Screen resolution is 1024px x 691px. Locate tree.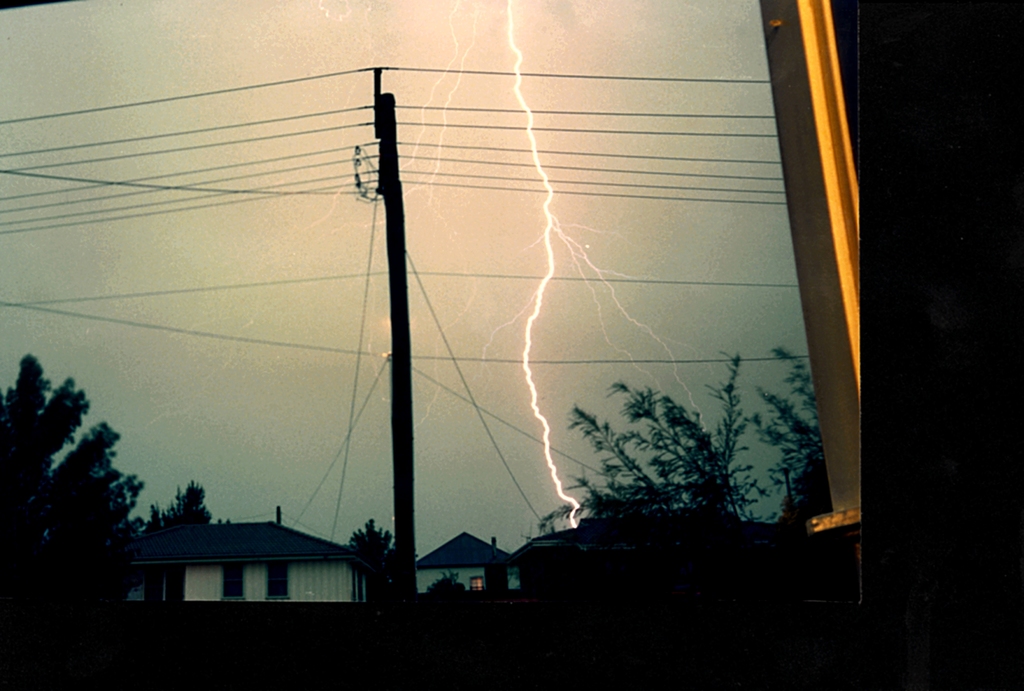
detection(531, 343, 781, 544).
